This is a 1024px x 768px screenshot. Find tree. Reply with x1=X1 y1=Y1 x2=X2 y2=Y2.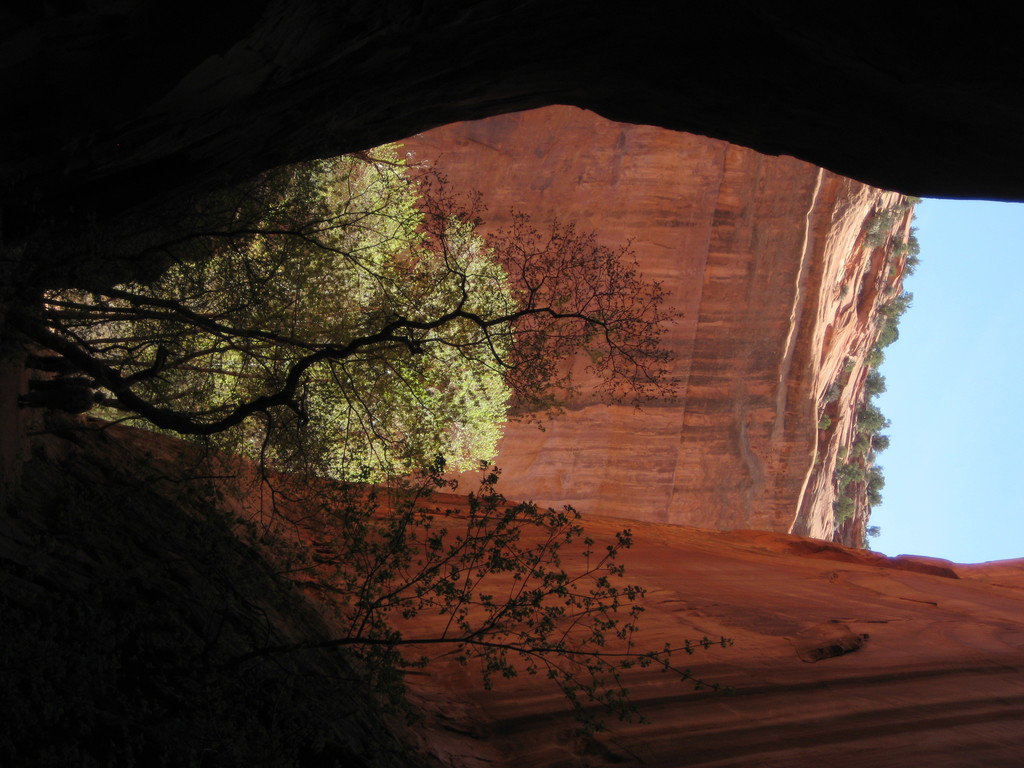
x1=892 y1=227 x2=922 y2=276.
